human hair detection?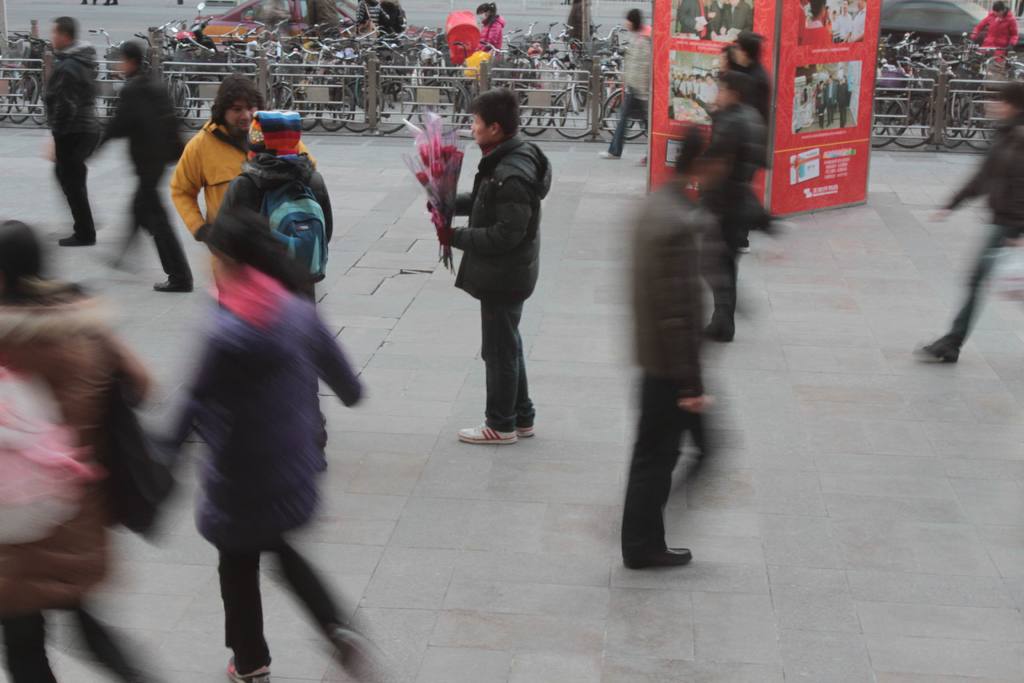
Rect(721, 72, 753, 100)
